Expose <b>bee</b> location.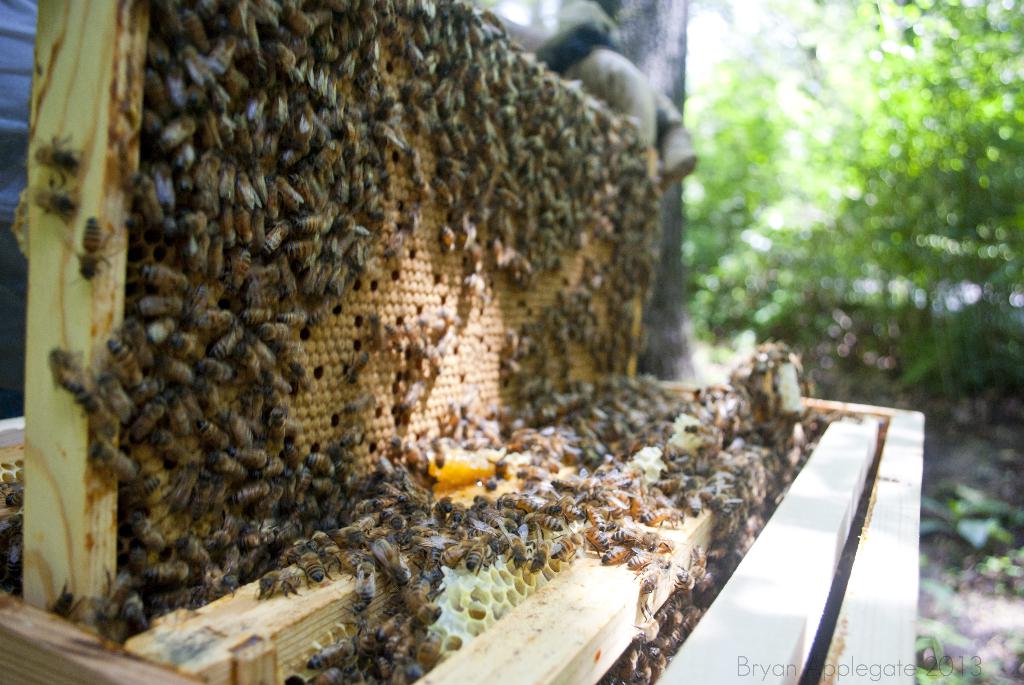
Exposed at (left=145, top=106, right=159, bottom=154).
